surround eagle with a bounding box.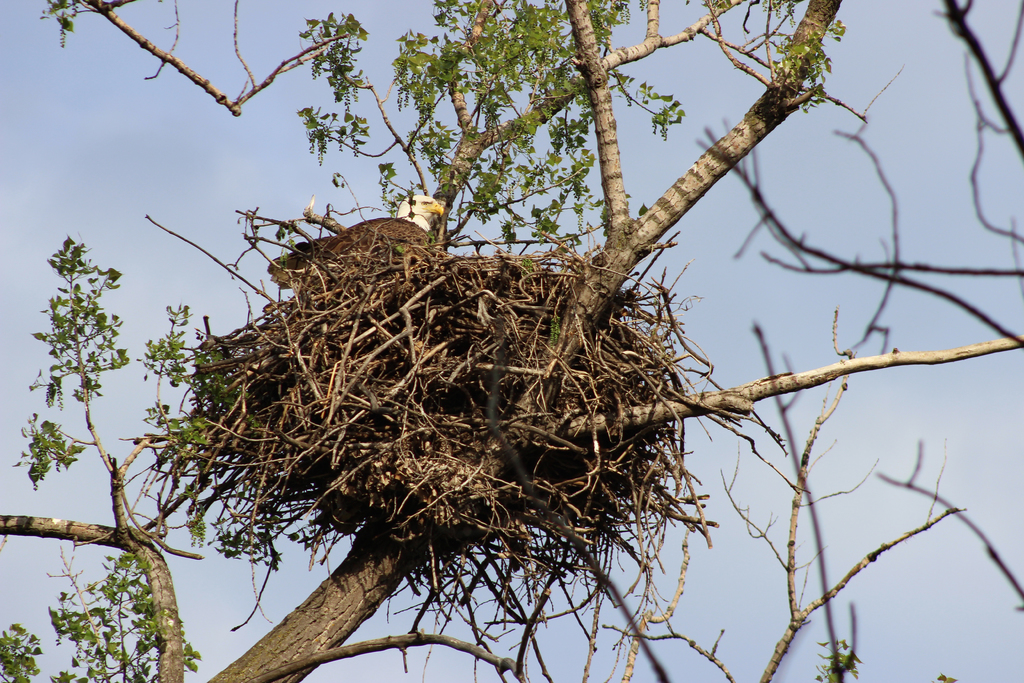
(260,190,450,294).
